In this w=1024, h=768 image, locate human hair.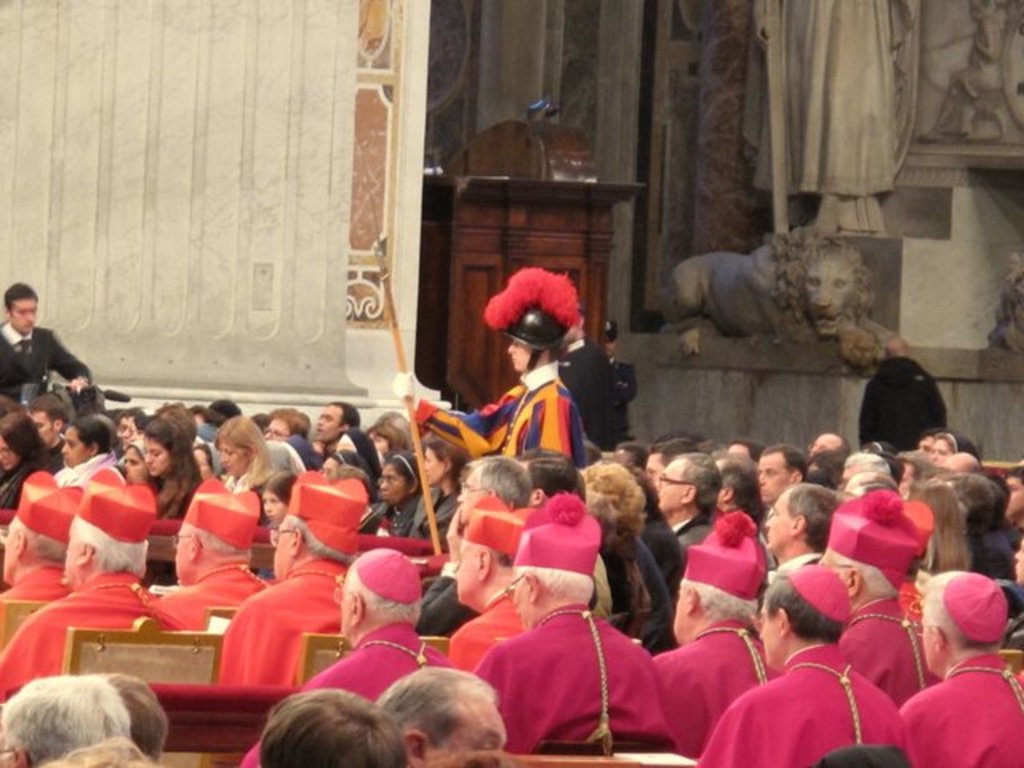
Bounding box: (x1=467, y1=453, x2=534, y2=512).
